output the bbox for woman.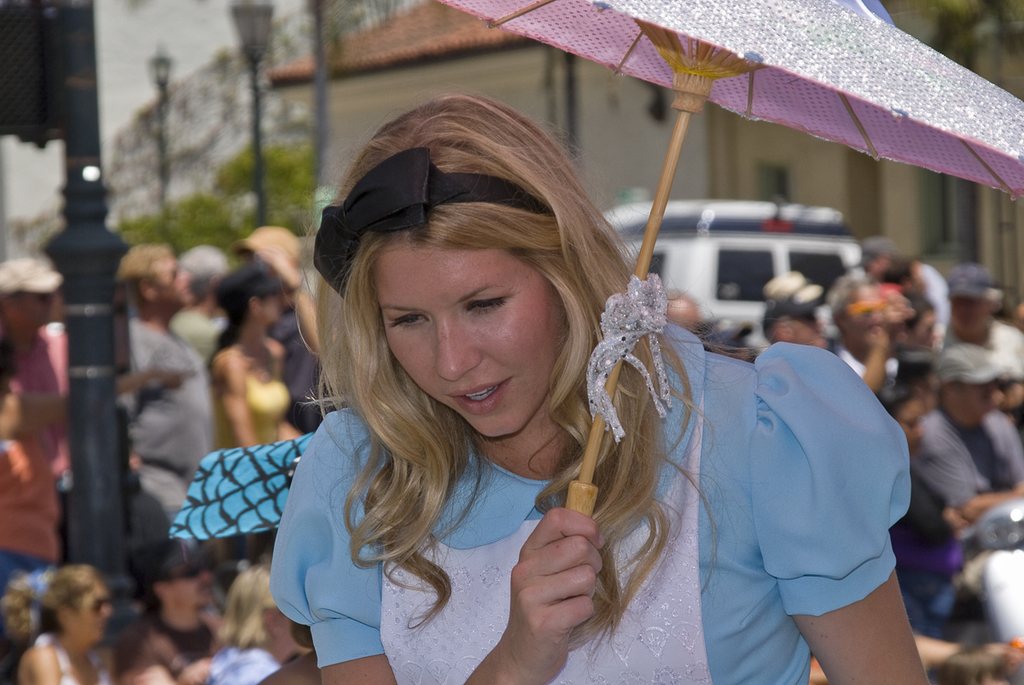
[212,269,320,457].
